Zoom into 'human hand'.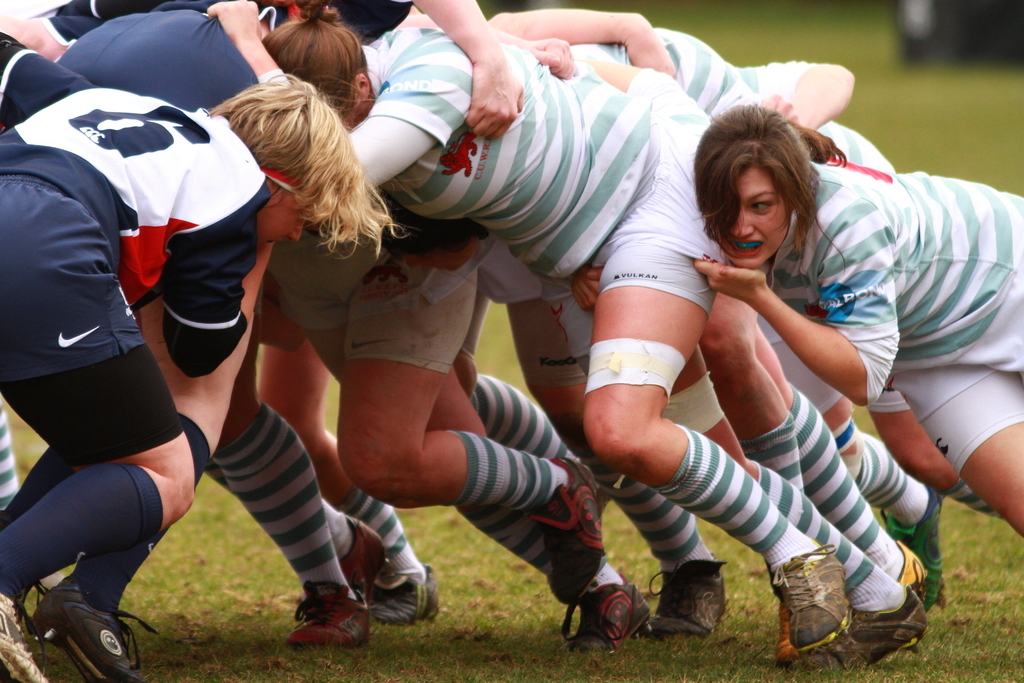
Zoom target: [left=467, top=18, right=529, bottom=128].
